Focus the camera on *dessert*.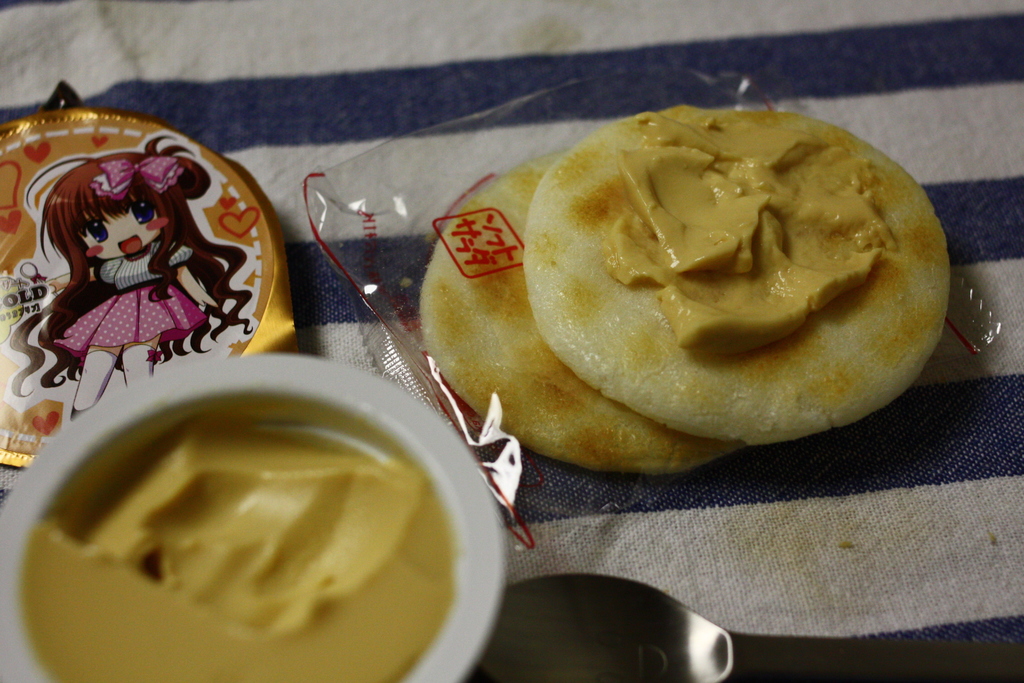
Focus region: (512,88,958,454).
